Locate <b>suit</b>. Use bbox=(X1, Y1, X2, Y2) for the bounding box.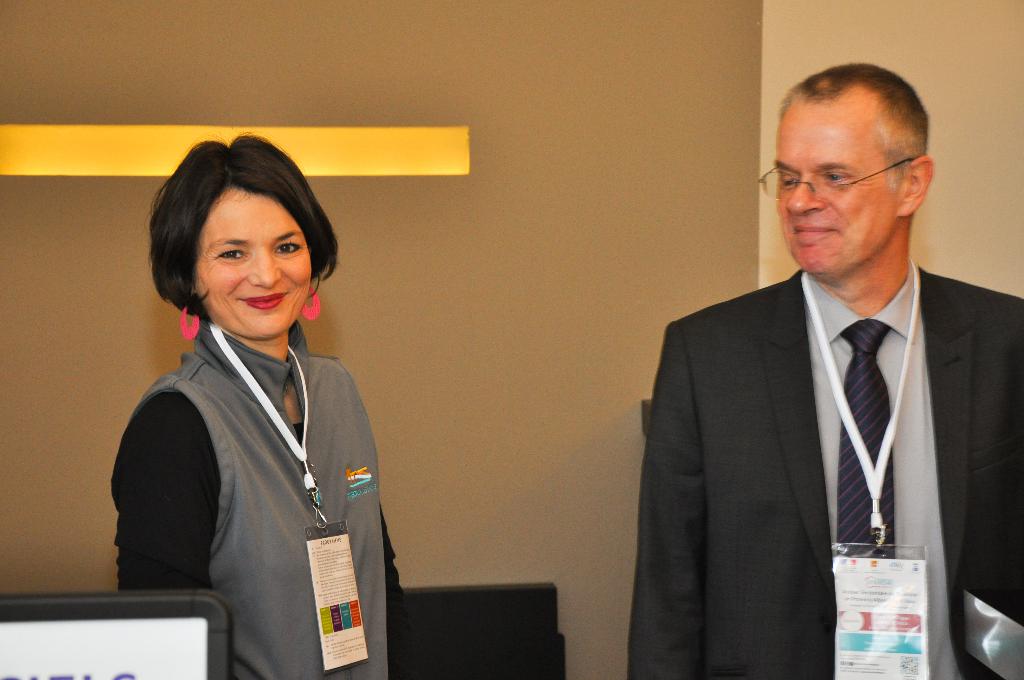
bbox=(628, 266, 1023, 679).
